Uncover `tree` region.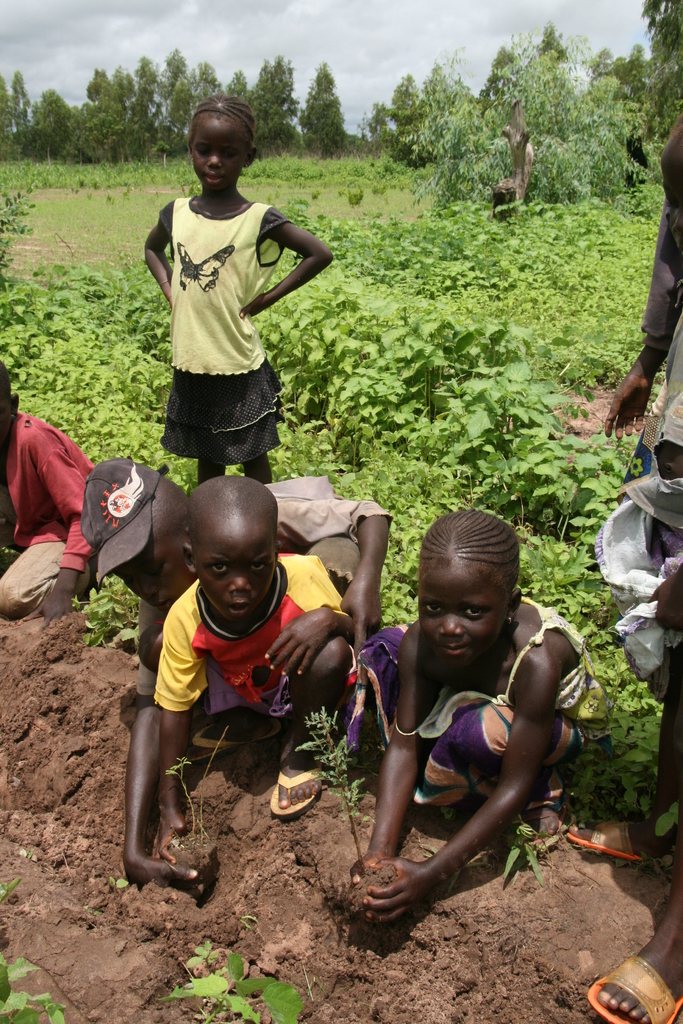
Uncovered: box=[145, 52, 197, 152].
